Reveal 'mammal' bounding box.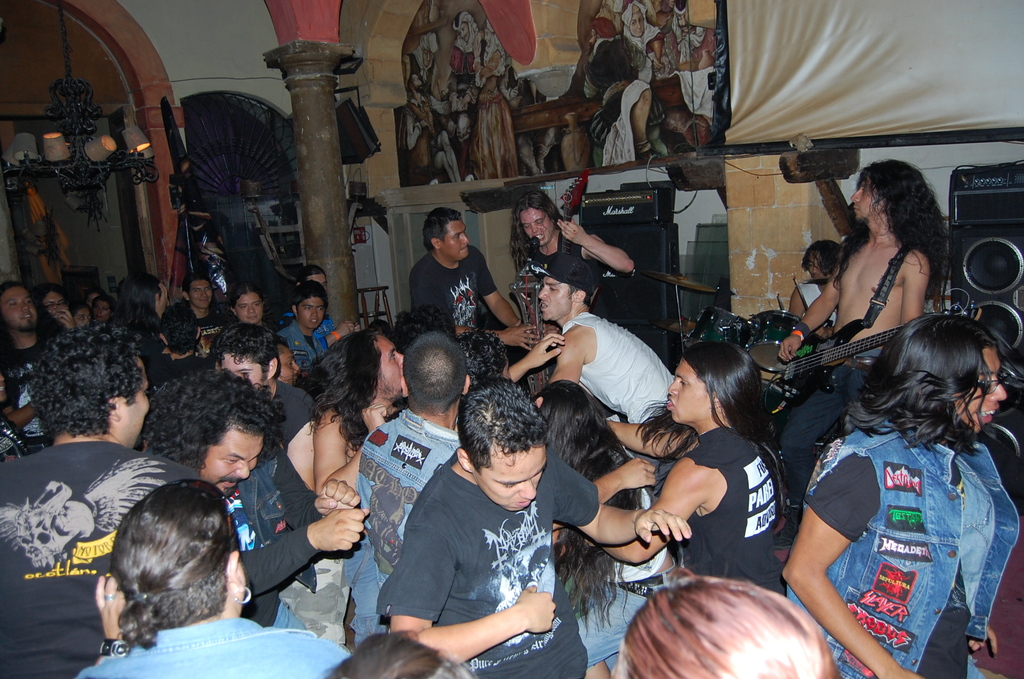
Revealed: l=444, t=13, r=483, b=114.
